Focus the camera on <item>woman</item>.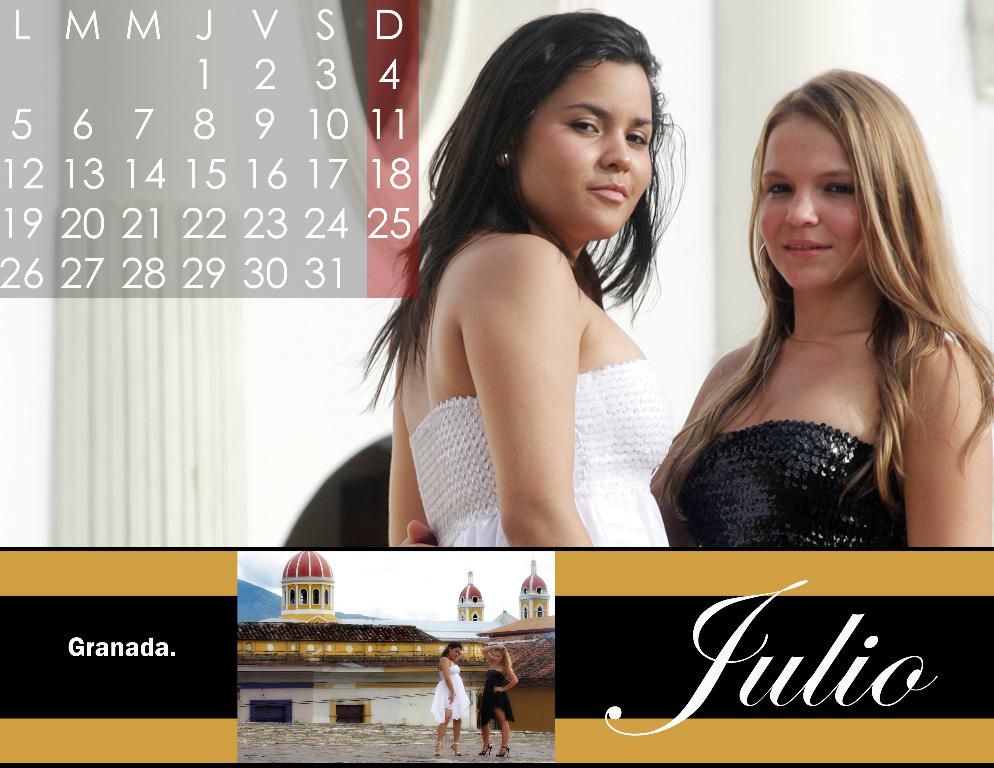
Focus region: 403/65/993/547.
